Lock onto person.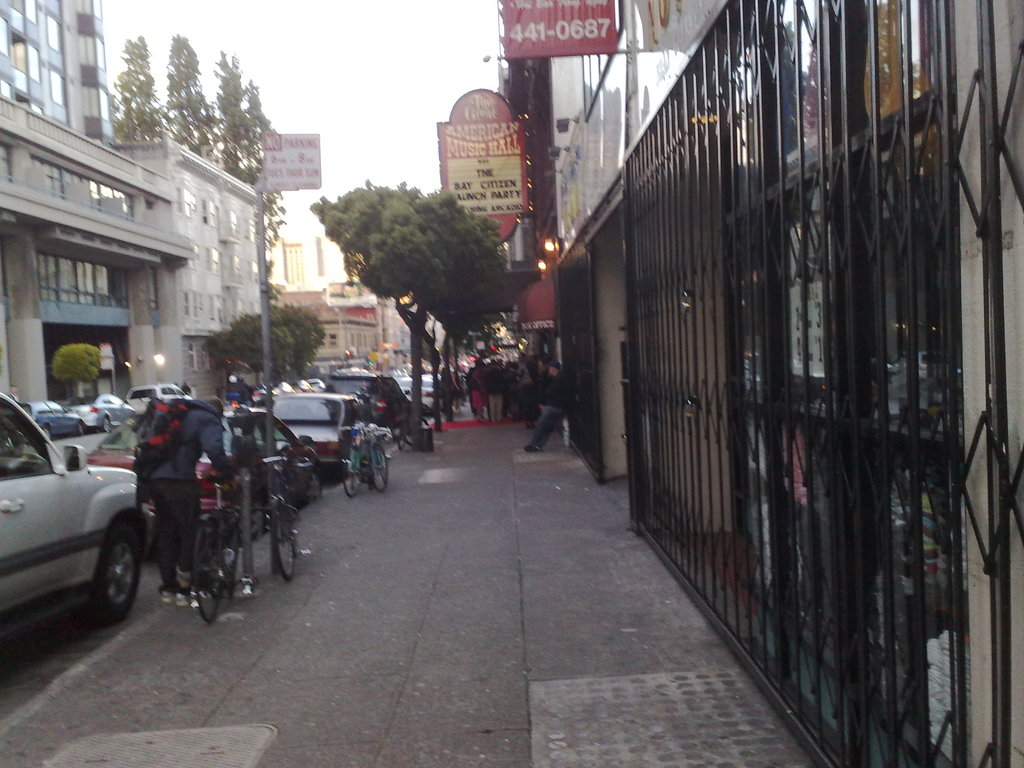
Locked: detection(128, 369, 228, 629).
